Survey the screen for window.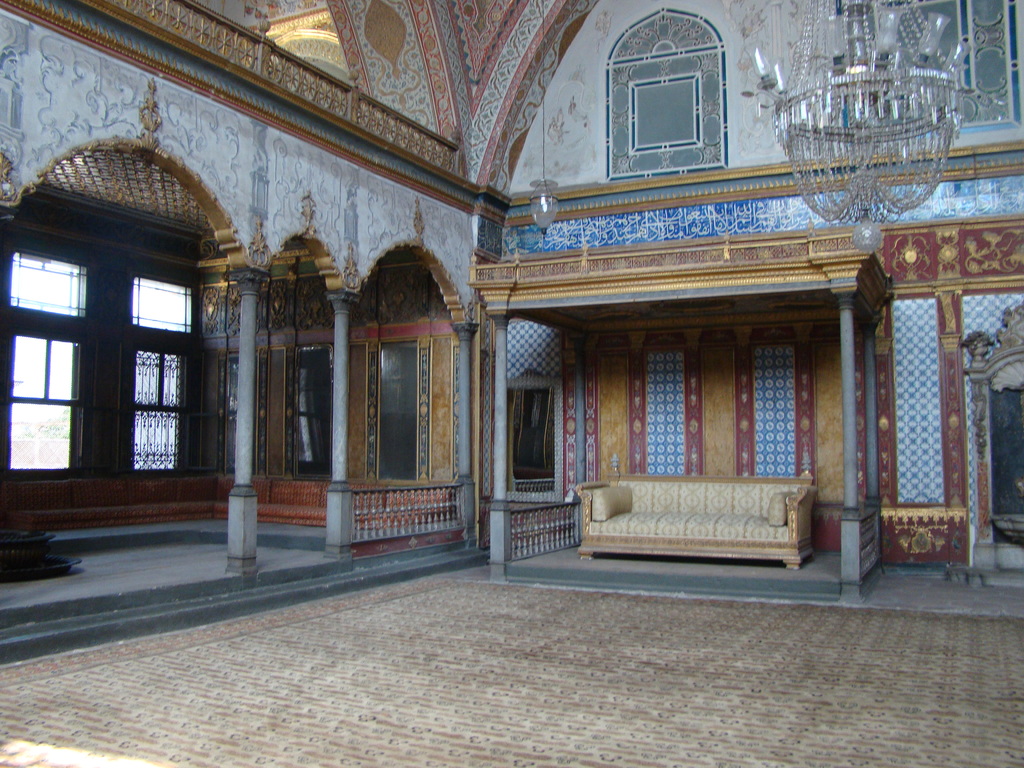
Survey found: box=[9, 328, 72, 472].
